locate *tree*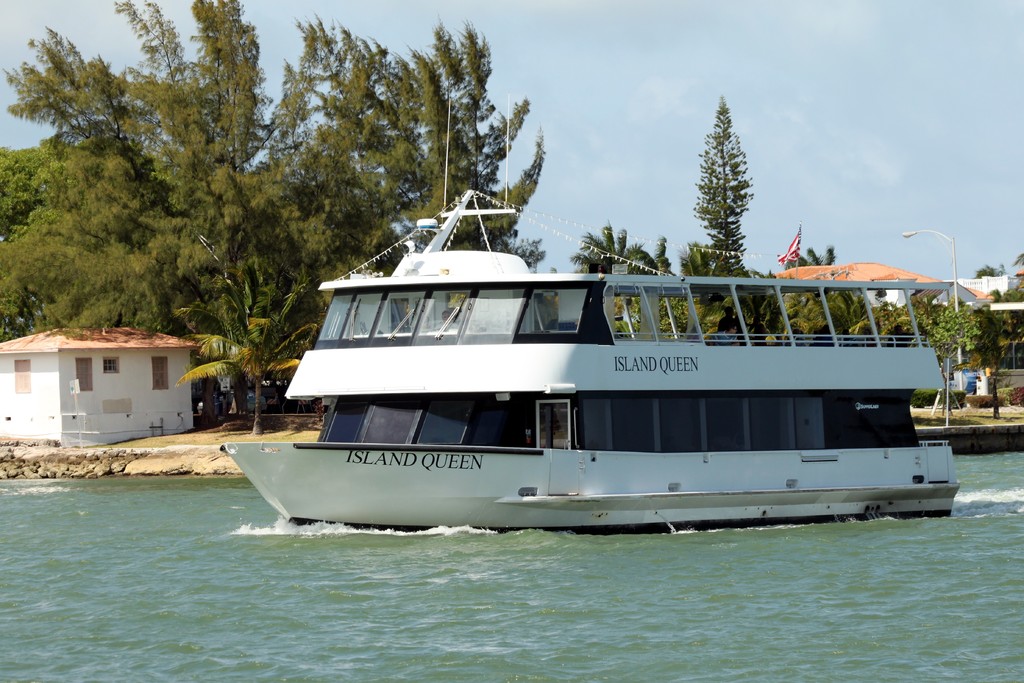
box(174, 237, 352, 431)
